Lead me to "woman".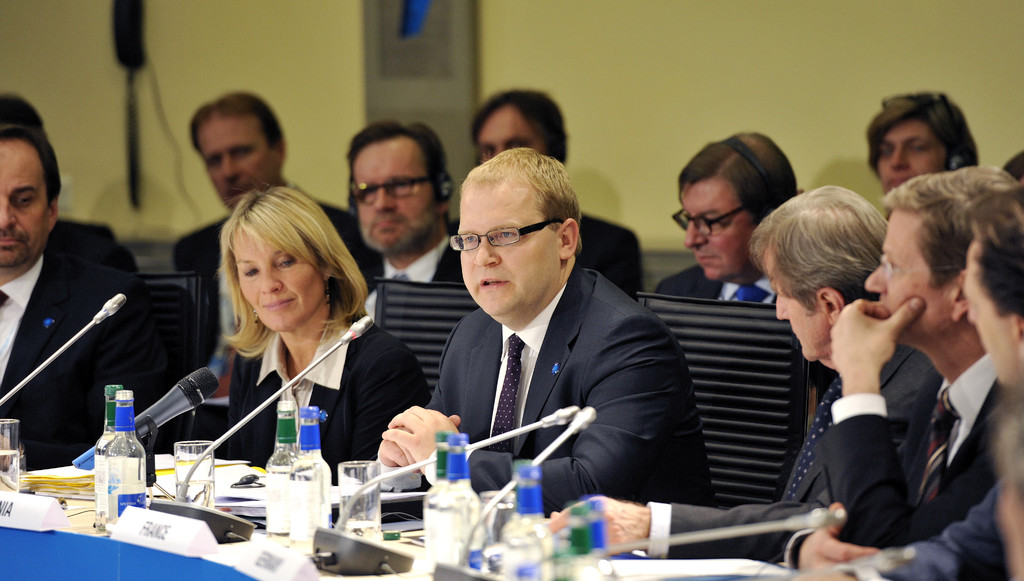
Lead to bbox(221, 186, 438, 487).
